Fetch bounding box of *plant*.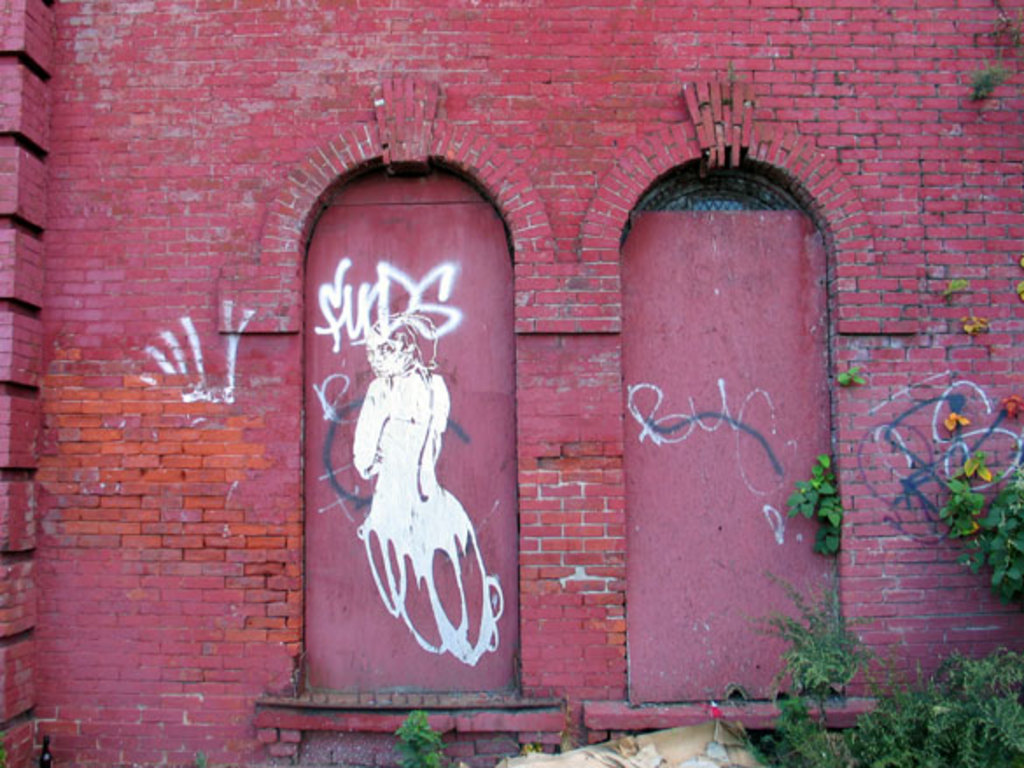
Bbox: pyautogui.locateOnScreen(786, 457, 837, 562).
